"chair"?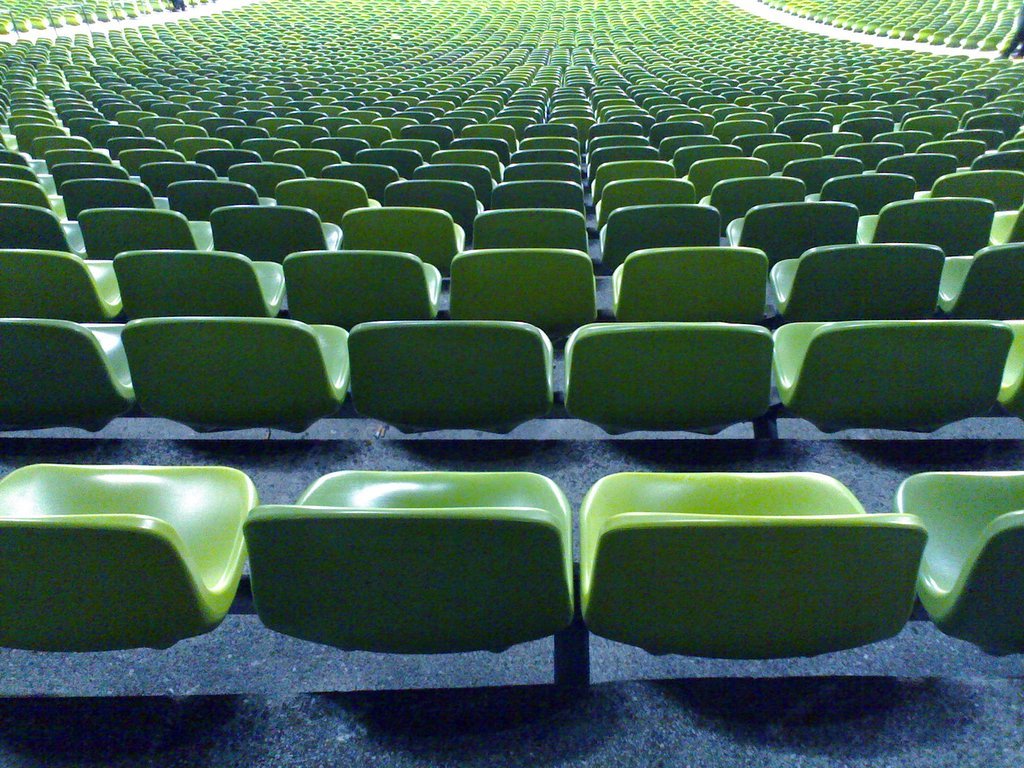
(378,182,483,225)
